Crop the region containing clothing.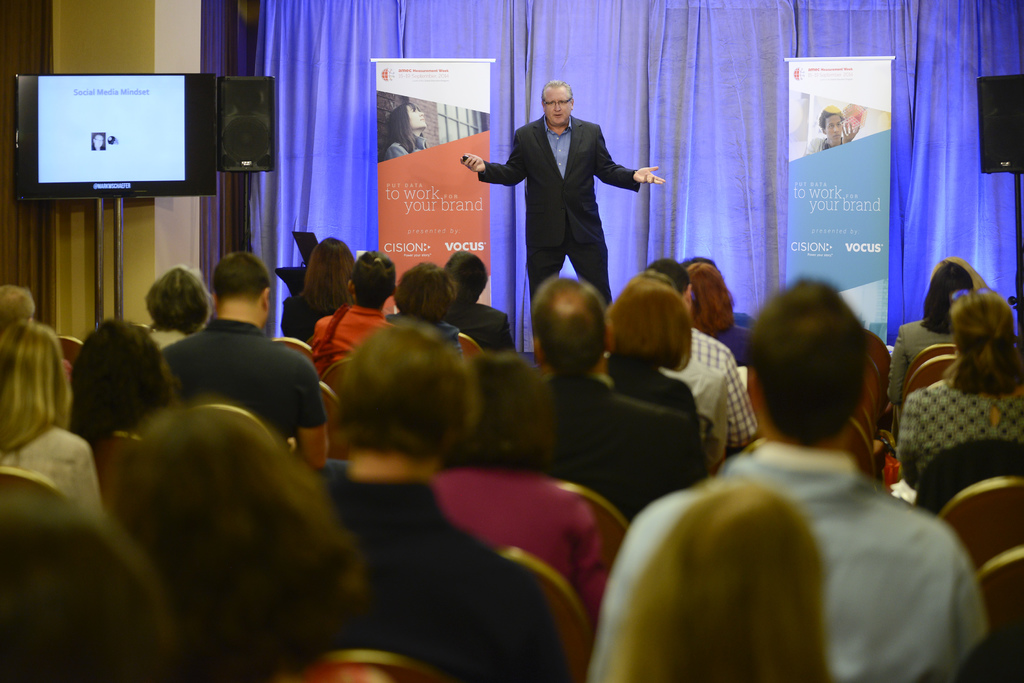
Crop region: l=439, t=296, r=513, b=358.
